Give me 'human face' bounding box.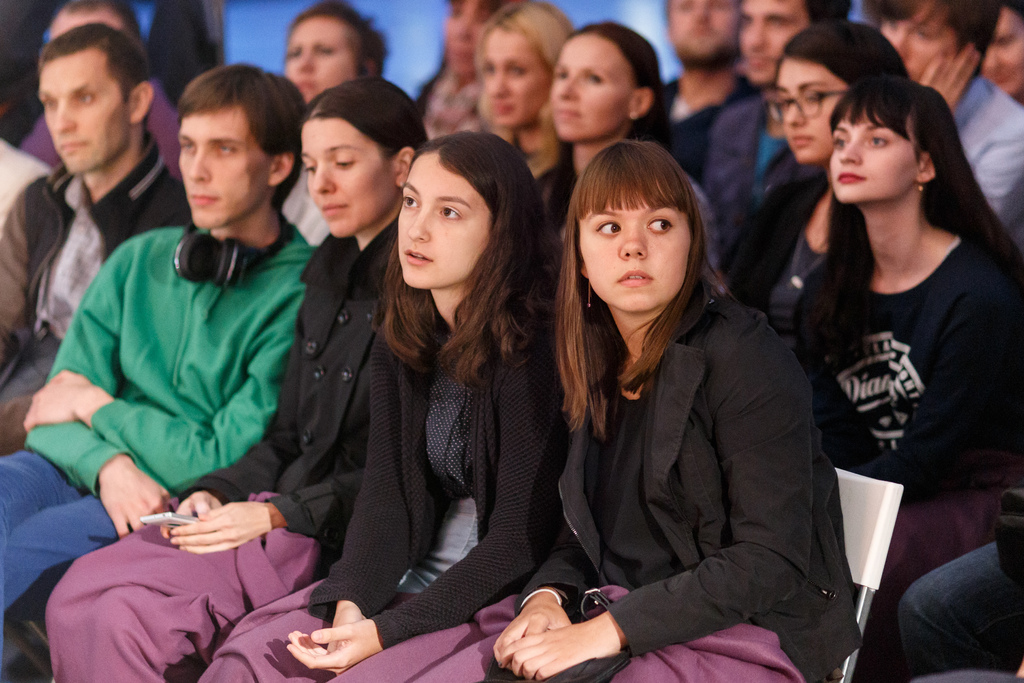
x1=176, y1=101, x2=272, y2=227.
